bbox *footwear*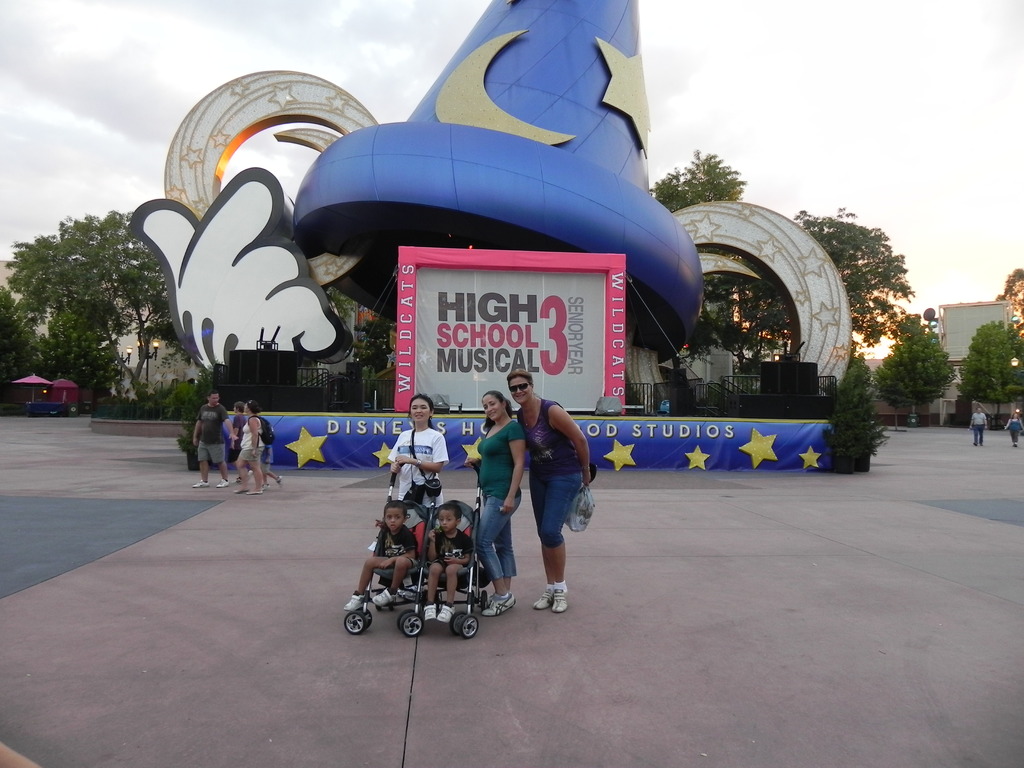
rect(534, 590, 554, 611)
